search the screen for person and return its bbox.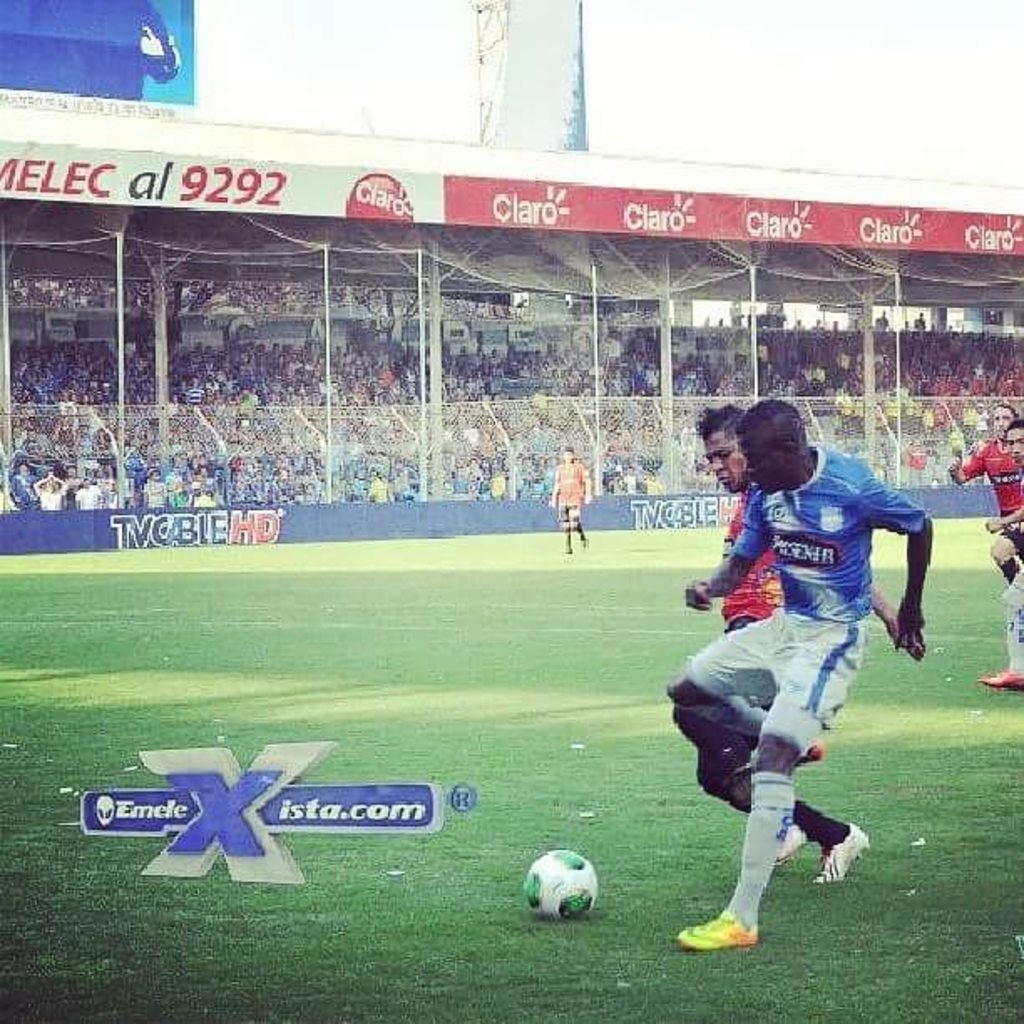
Found: [left=236, top=383, right=258, bottom=420].
